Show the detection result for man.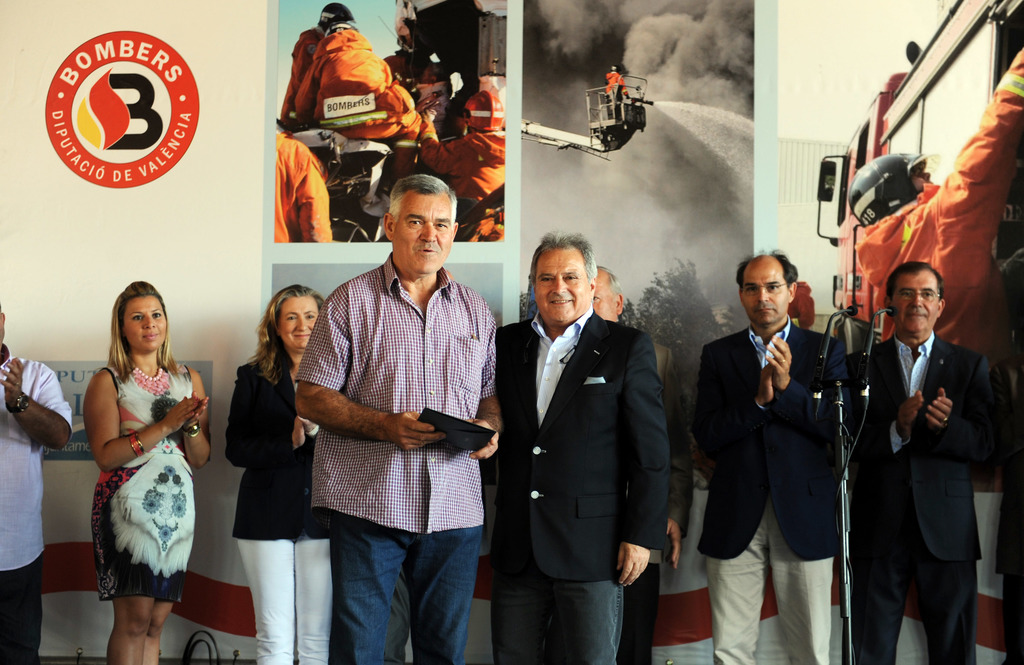
crop(847, 256, 1011, 664).
